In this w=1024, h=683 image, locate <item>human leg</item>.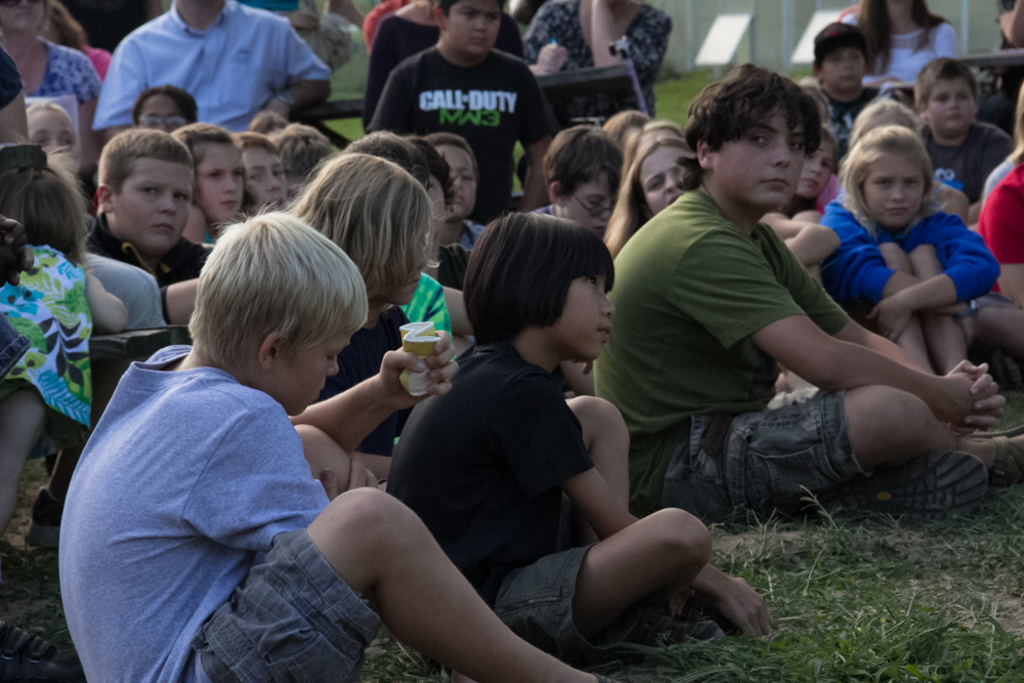
Bounding box: bbox(177, 480, 611, 682).
